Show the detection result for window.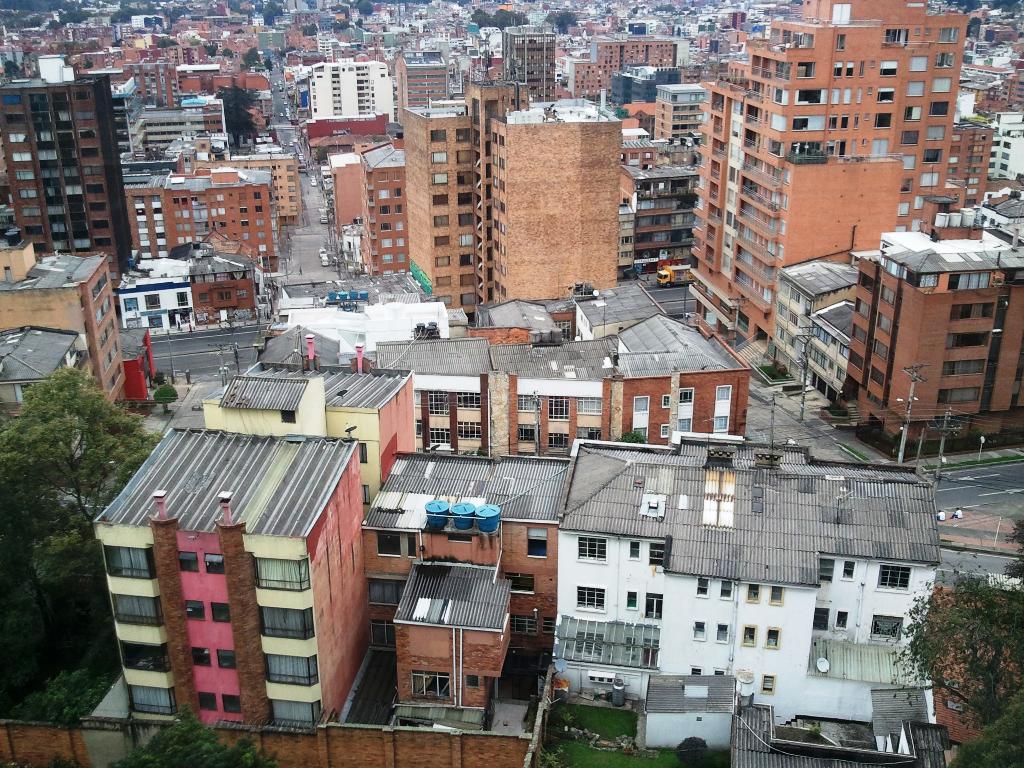
(x1=815, y1=609, x2=827, y2=633).
